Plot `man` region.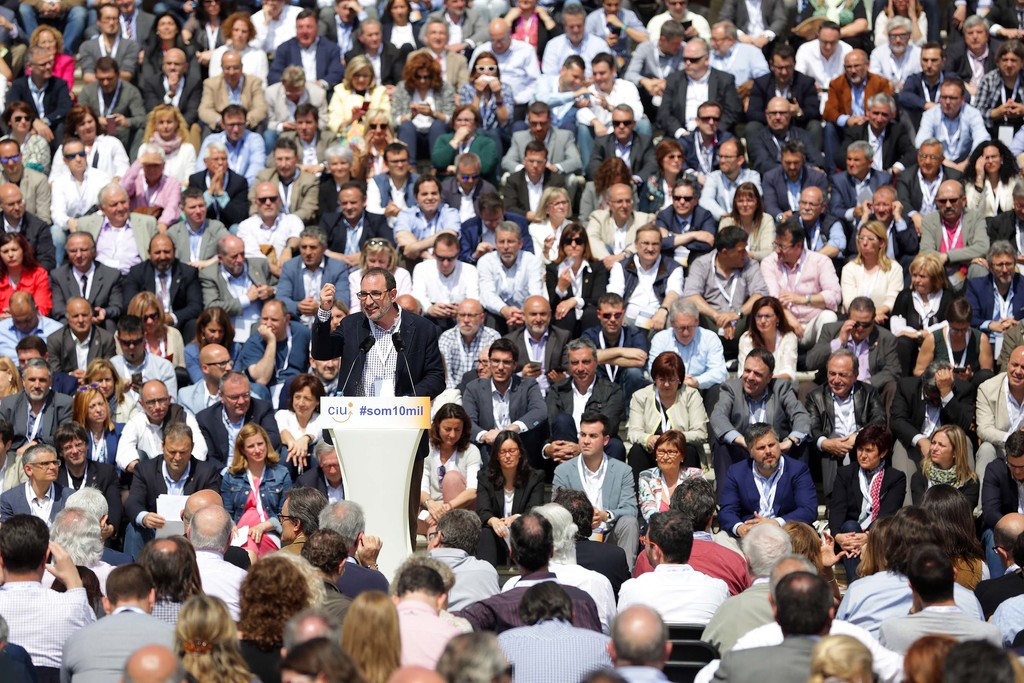
Plotted at pyautogui.locateOnScreen(111, 0, 150, 36).
